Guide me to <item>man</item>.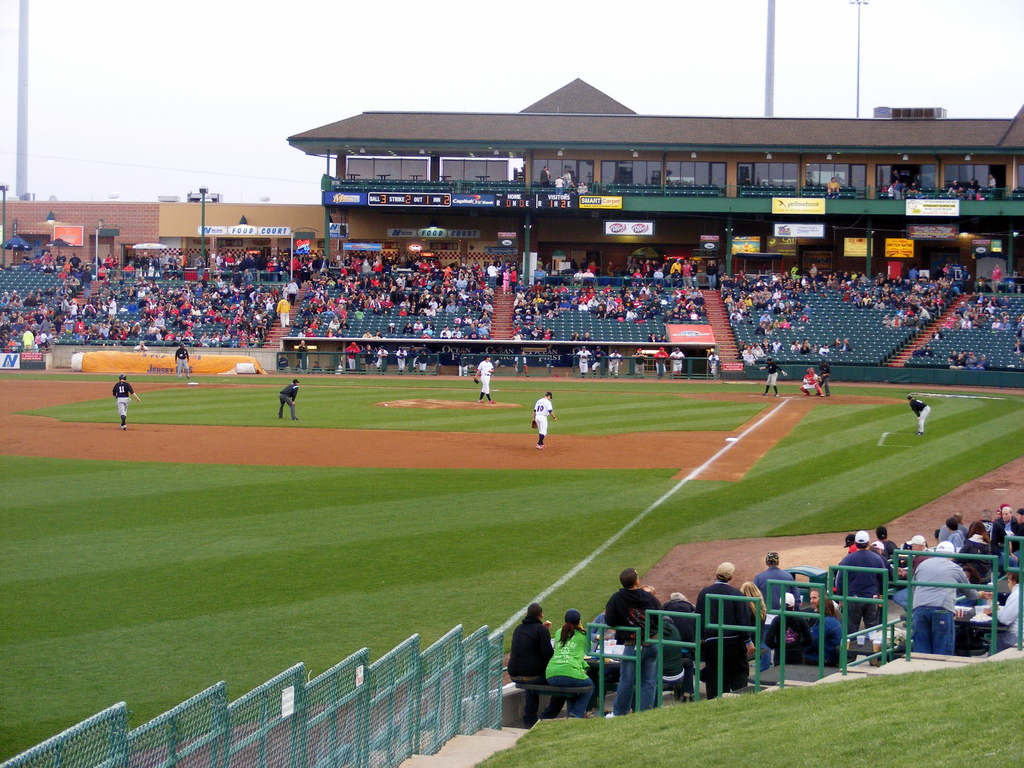
Guidance: x1=280, y1=378, x2=298, y2=420.
